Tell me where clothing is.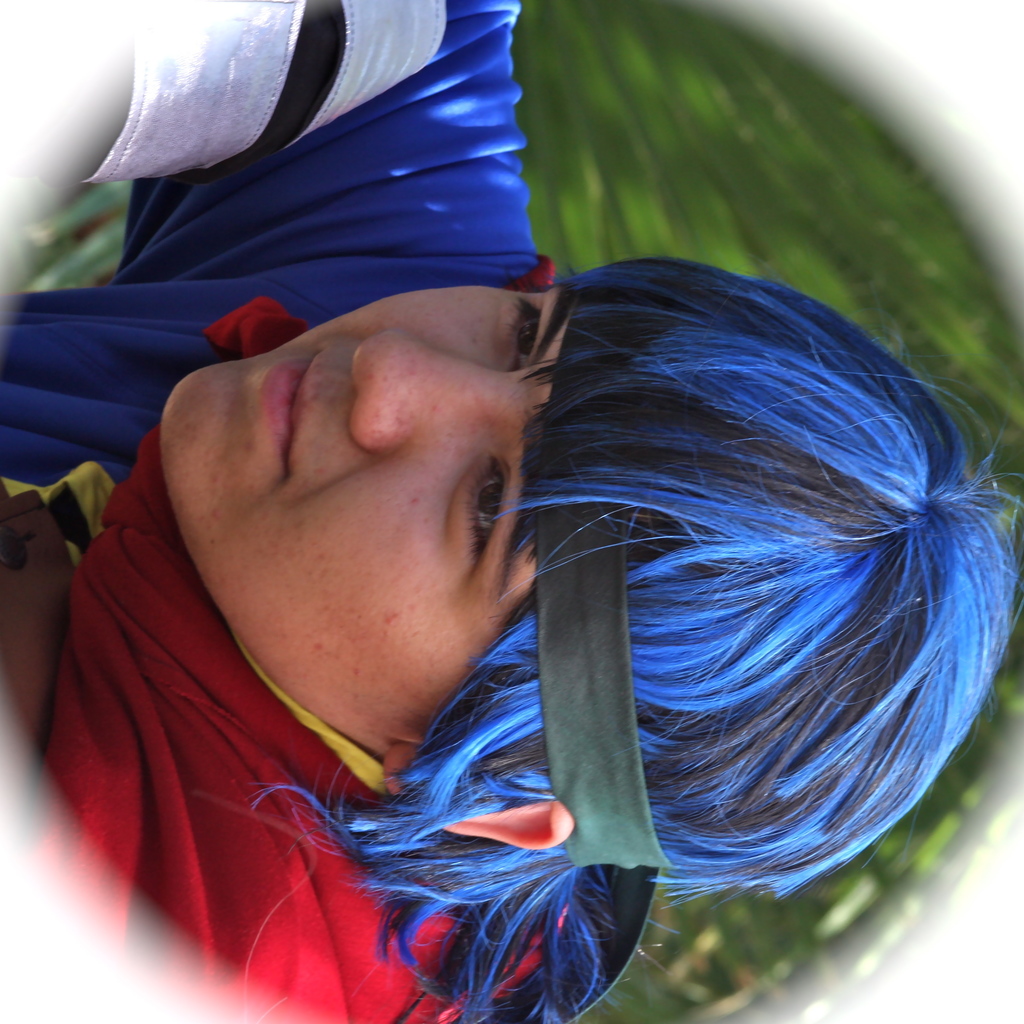
clothing is at (left=0, top=0, right=655, bottom=1023).
